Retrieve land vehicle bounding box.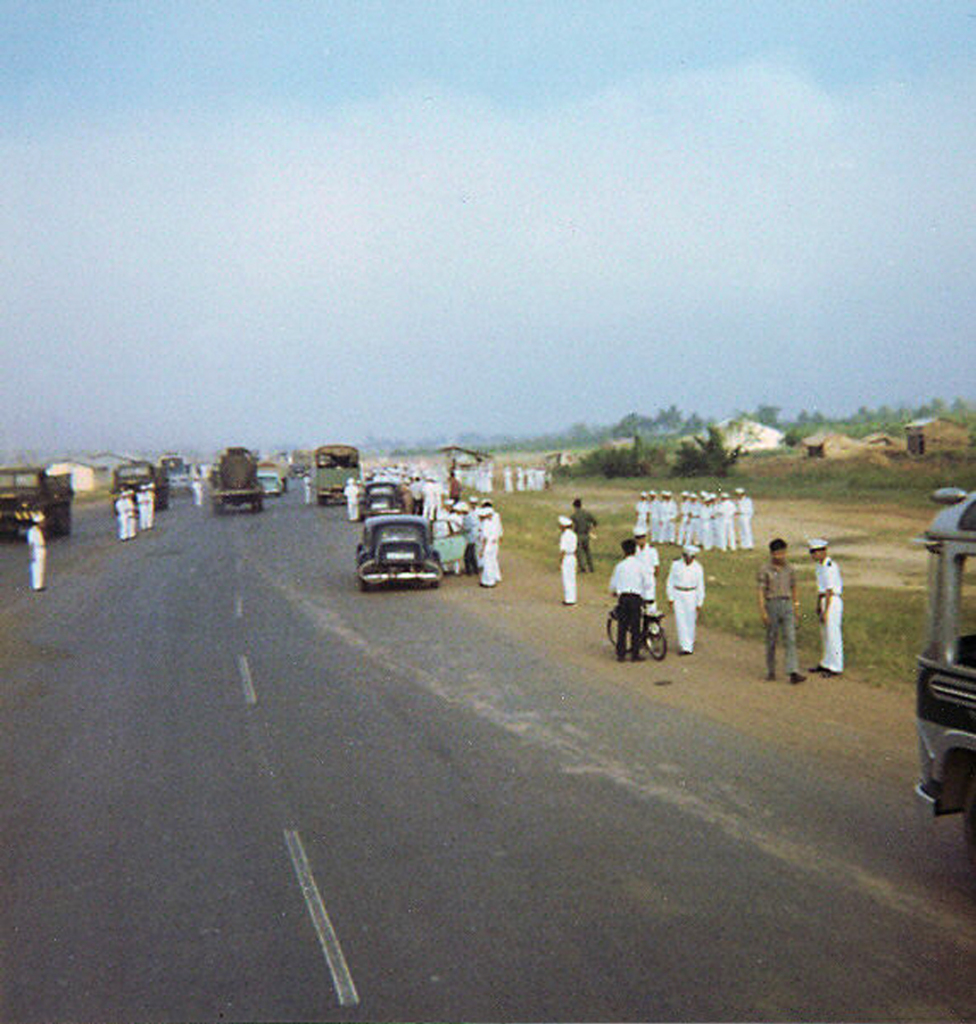
Bounding box: l=0, t=469, r=76, b=535.
